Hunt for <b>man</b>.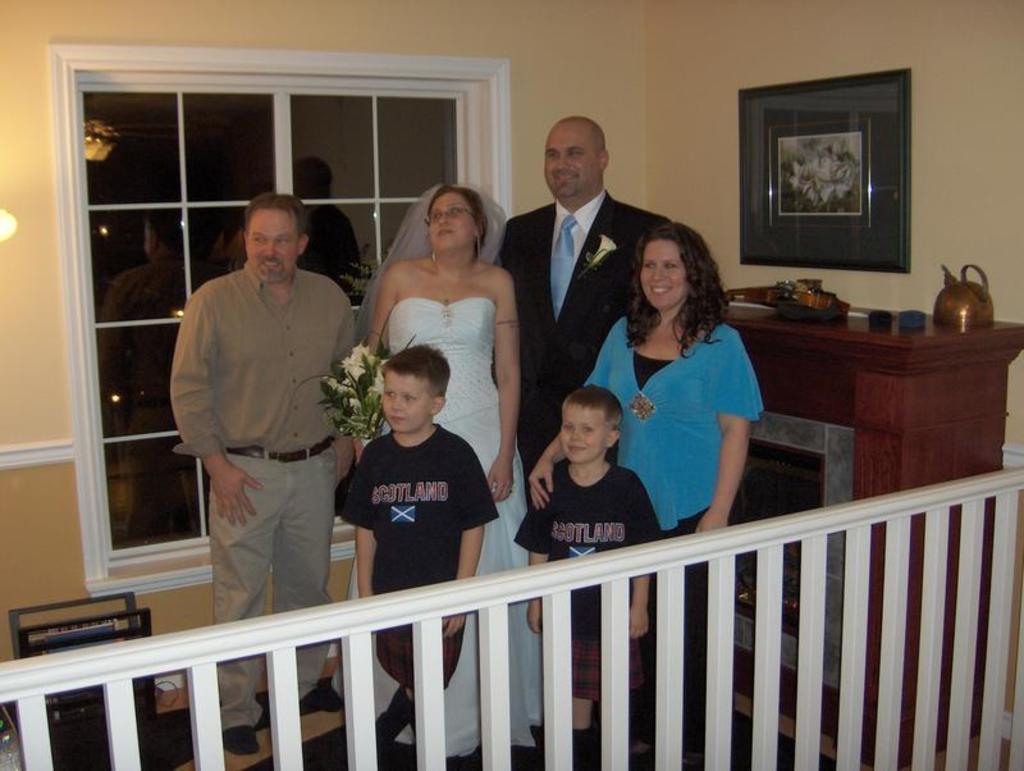
Hunted down at rect(502, 108, 646, 437).
